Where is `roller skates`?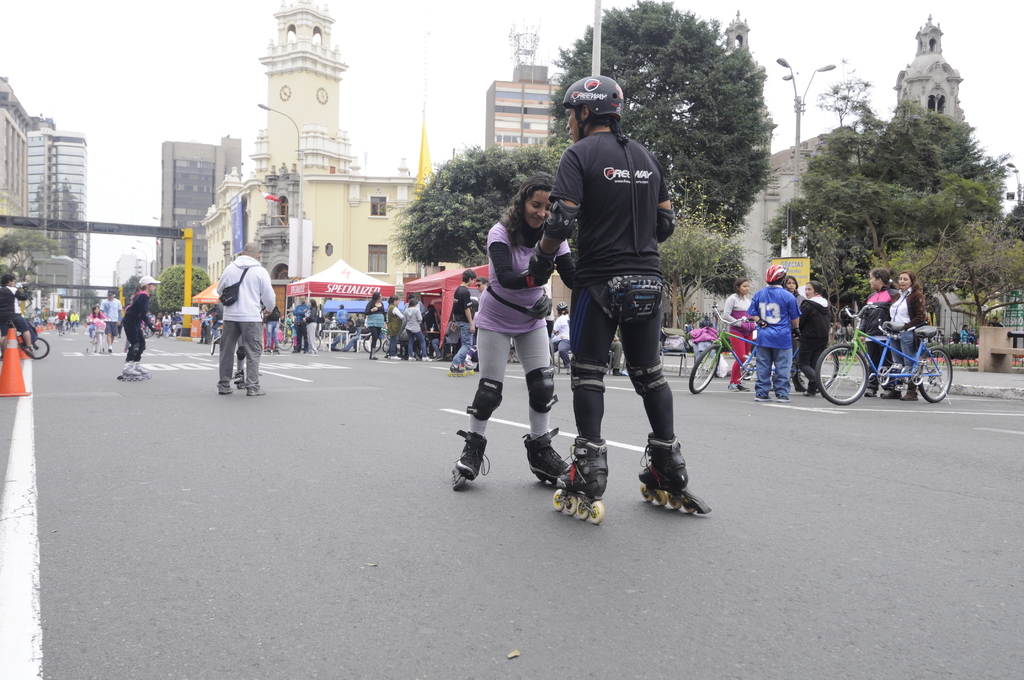
pyautogui.locateOnScreen(449, 364, 465, 378).
